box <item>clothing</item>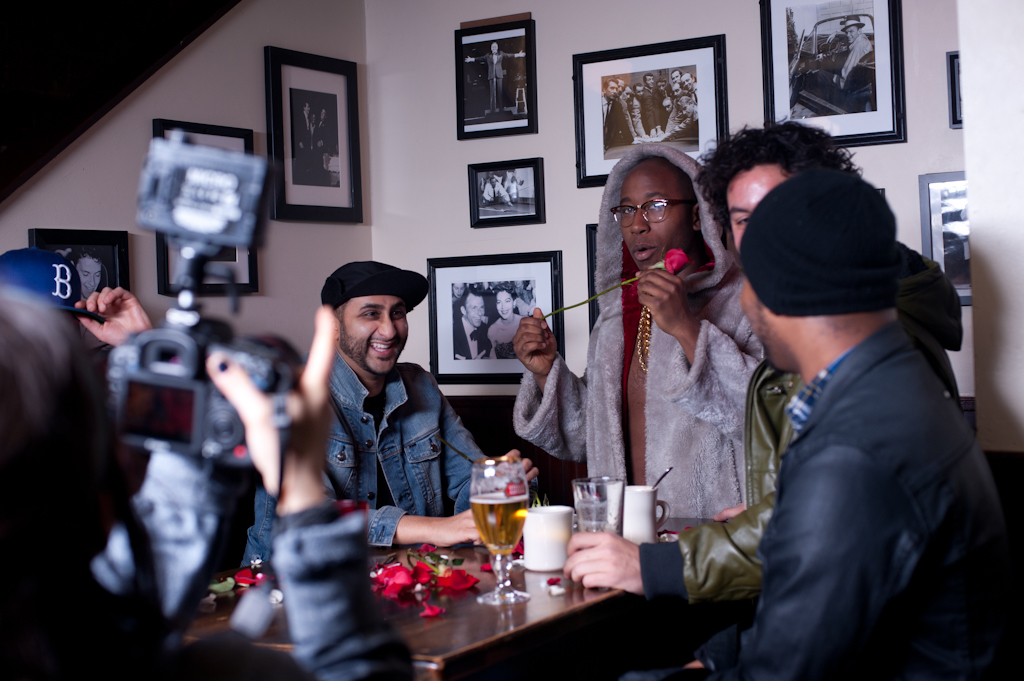
632:89:661:139
